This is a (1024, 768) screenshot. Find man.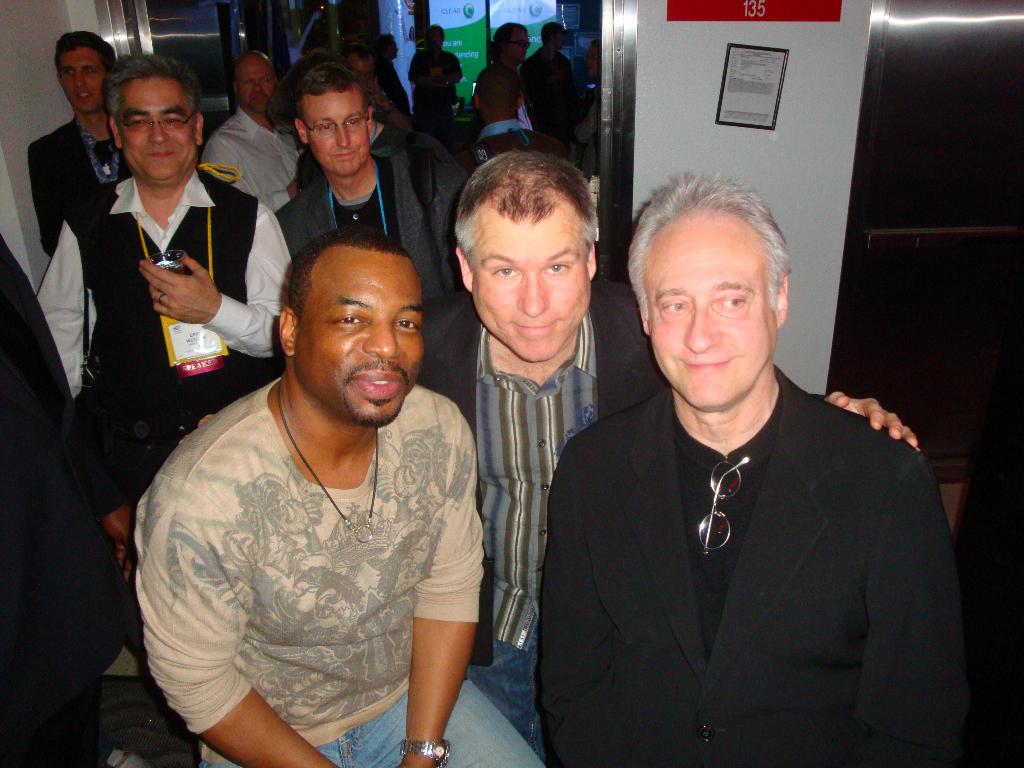
Bounding box: box(32, 47, 315, 560).
